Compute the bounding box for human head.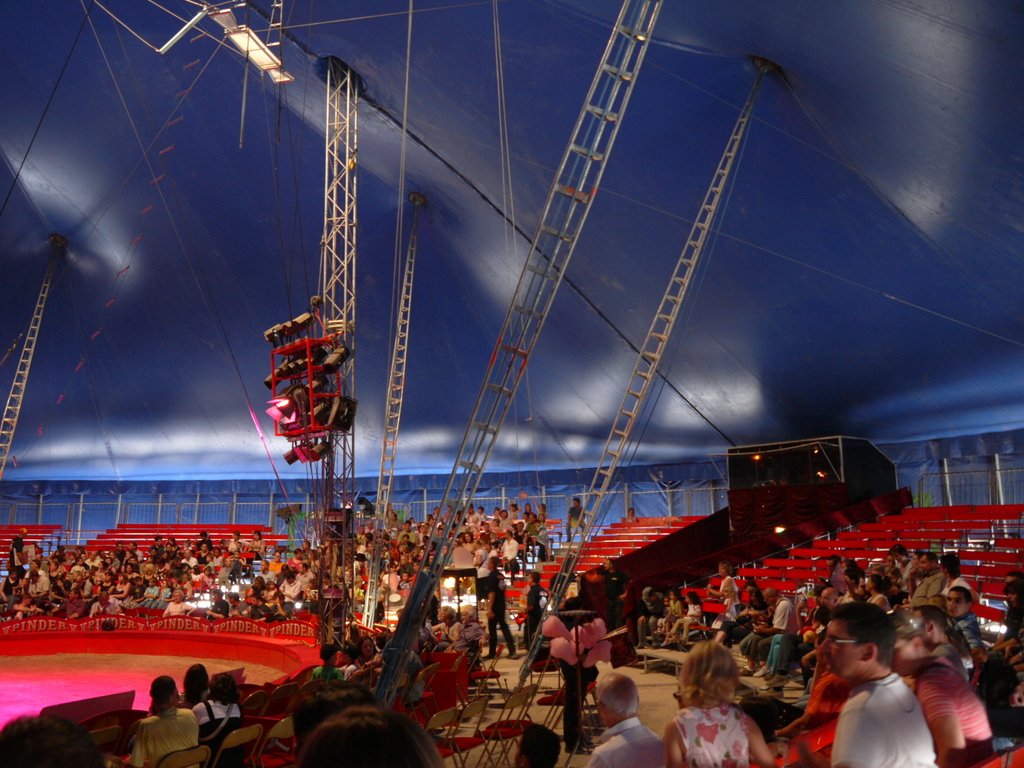
box=[294, 562, 305, 574].
